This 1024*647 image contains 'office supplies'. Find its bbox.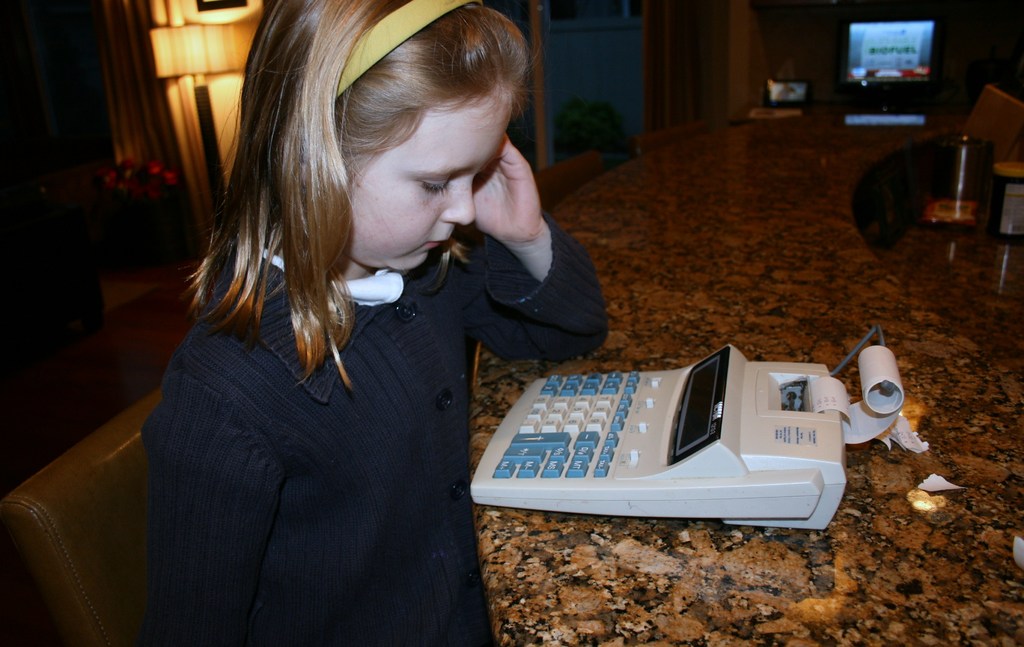
844/19/943/81.
